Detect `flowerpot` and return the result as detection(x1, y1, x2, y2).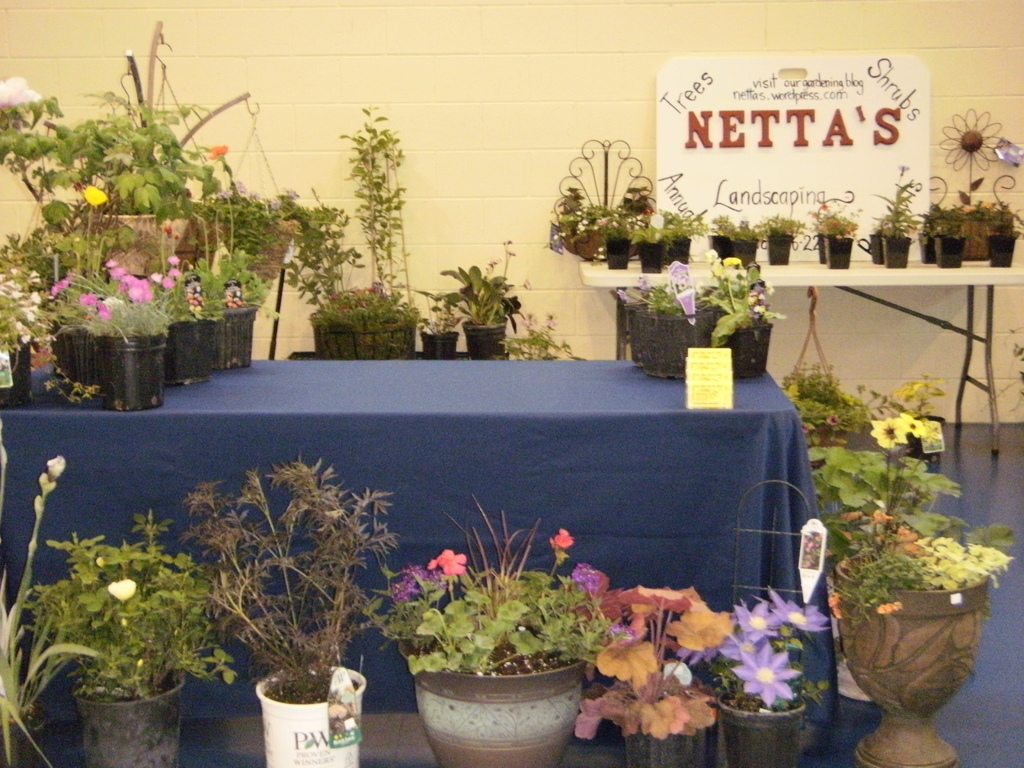
detection(636, 315, 774, 378).
